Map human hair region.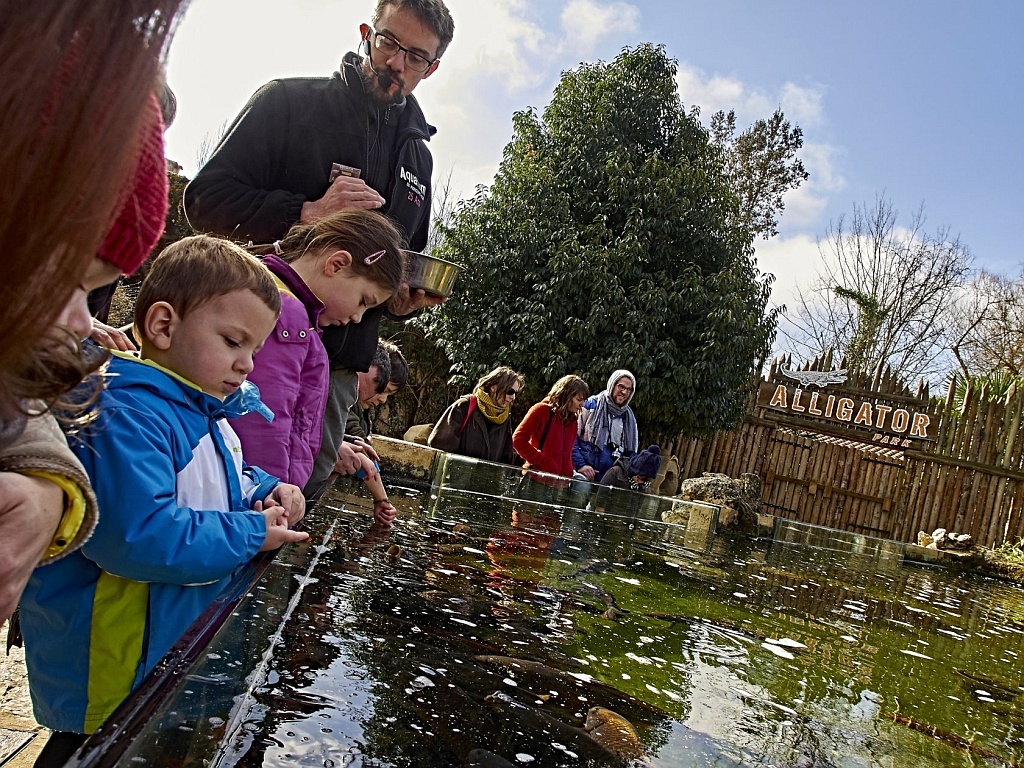
Mapped to Rect(475, 366, 526, 405).
